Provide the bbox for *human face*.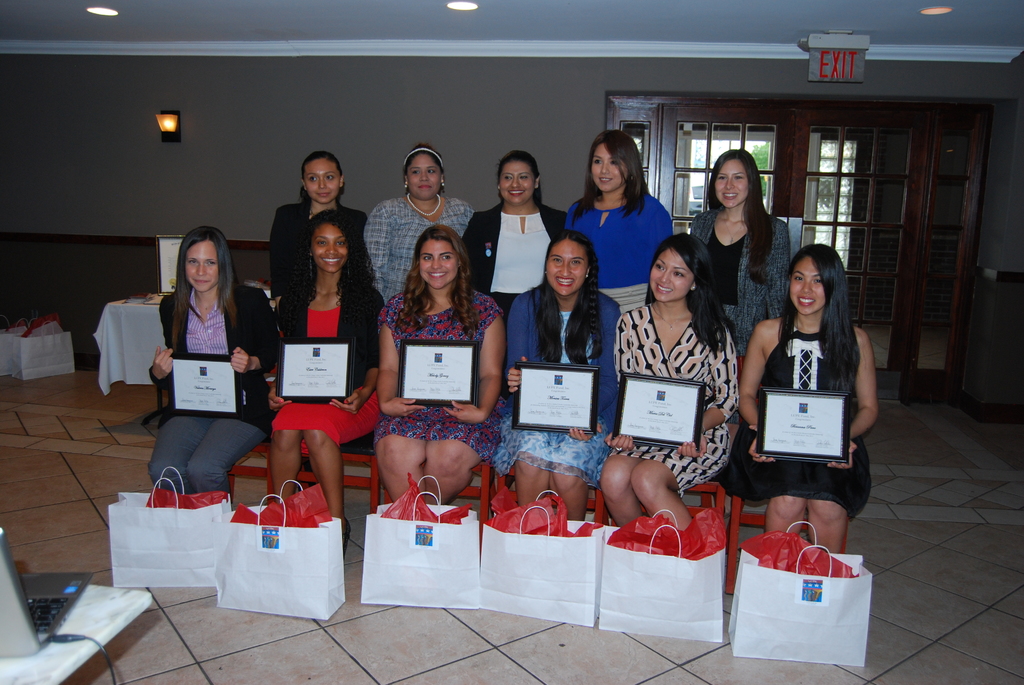
648/248/688/303.
